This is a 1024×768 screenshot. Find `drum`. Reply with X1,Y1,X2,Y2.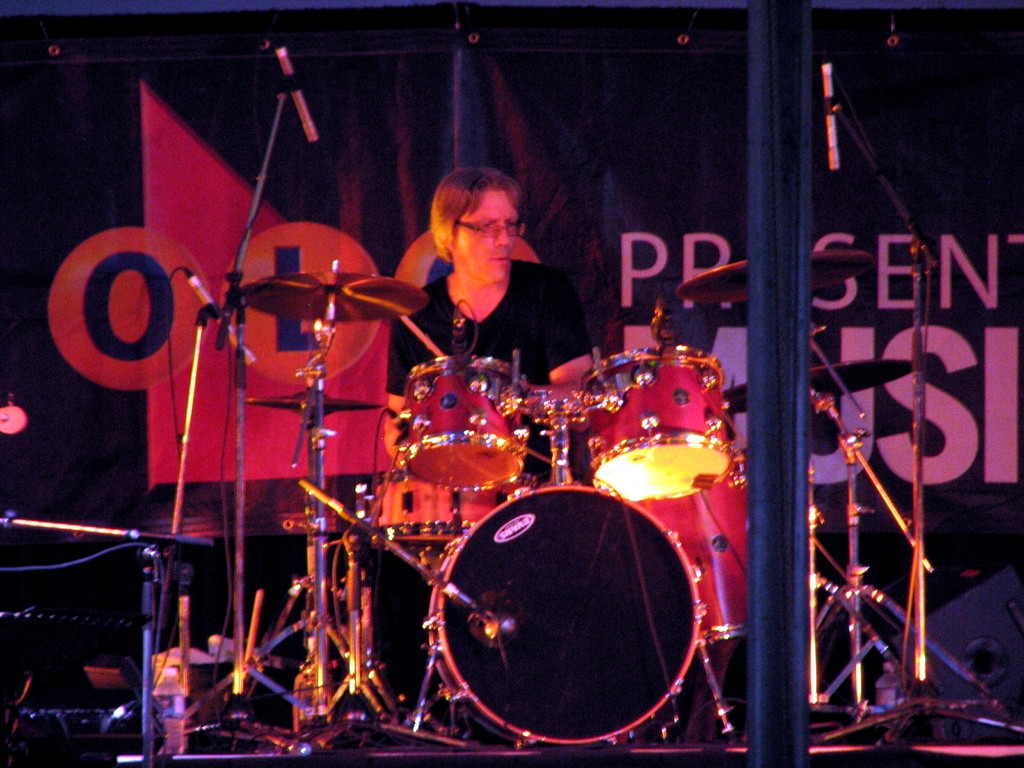
403,353,531,492.
